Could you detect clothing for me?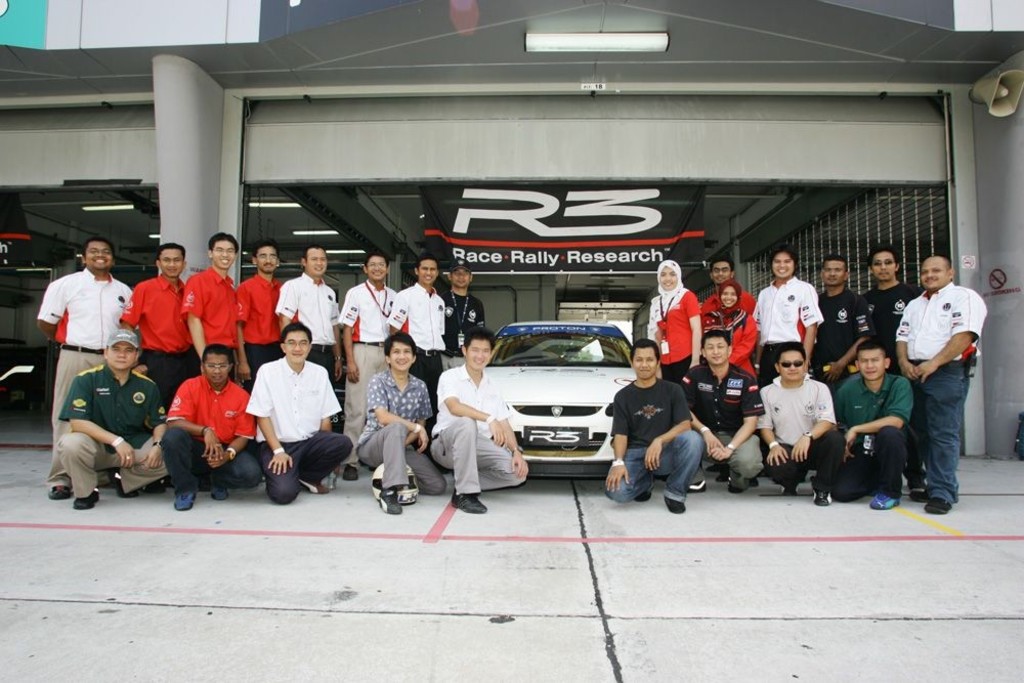
Detection result: pyautogui.locateOnScreen(893, 280, 986, 505).
